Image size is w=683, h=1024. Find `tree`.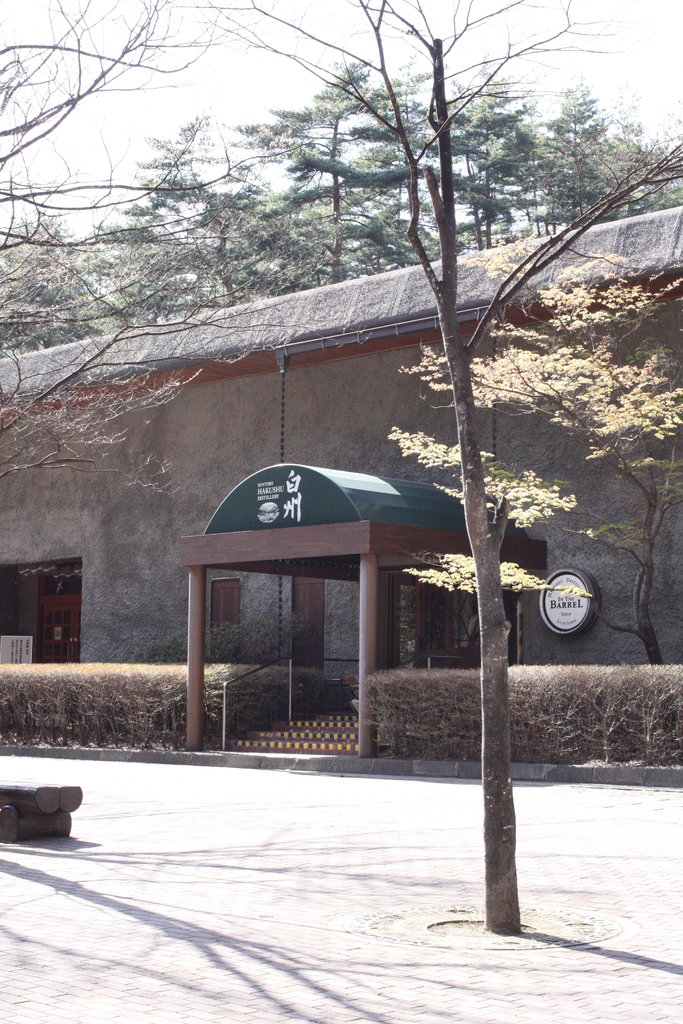
(left=179, top=0, right=682, bottom=922).
